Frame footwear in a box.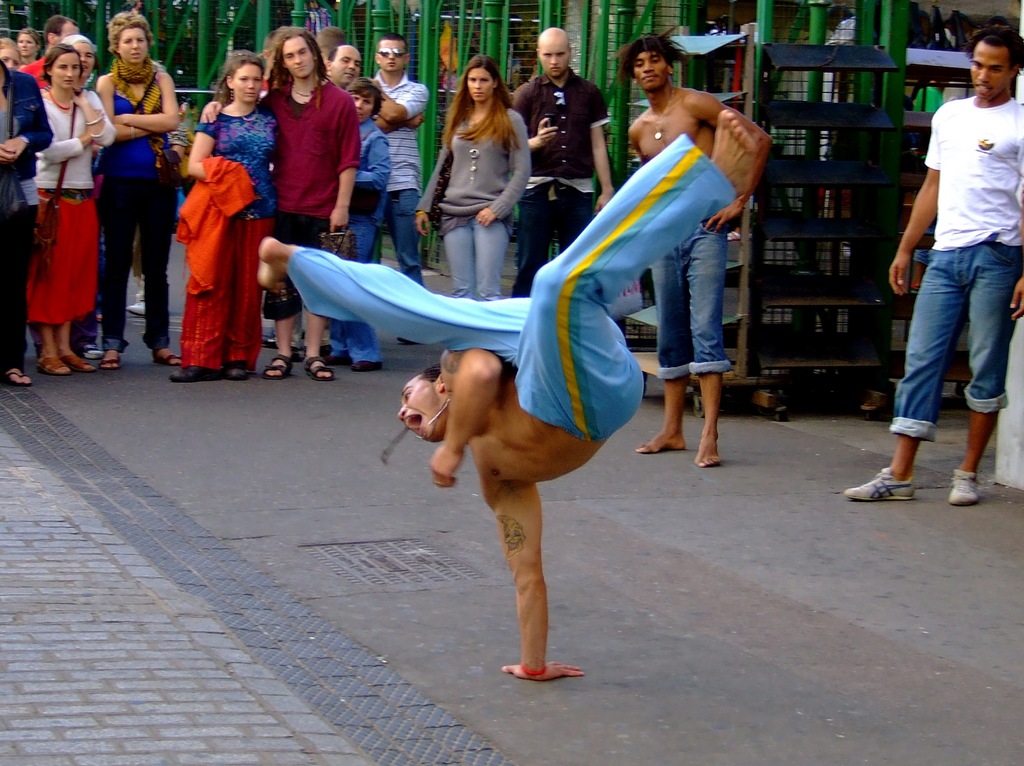
[x1=945, y1=469, x2=980, y2=505].
